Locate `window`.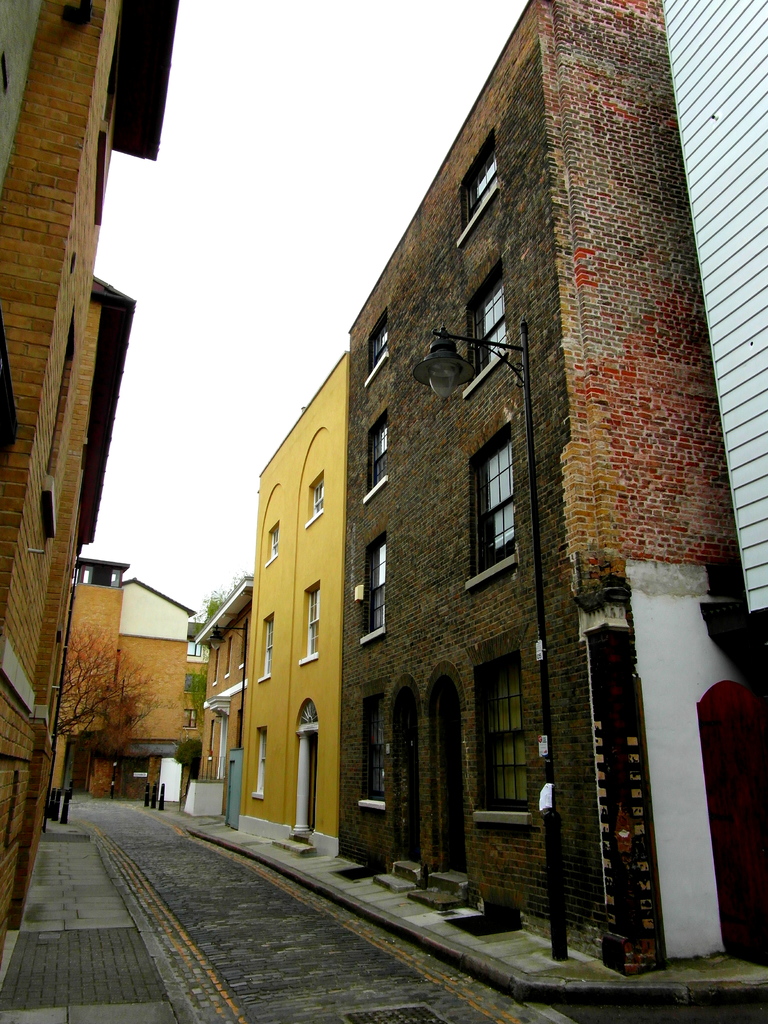
Bounding box: 365:541:389:630.
